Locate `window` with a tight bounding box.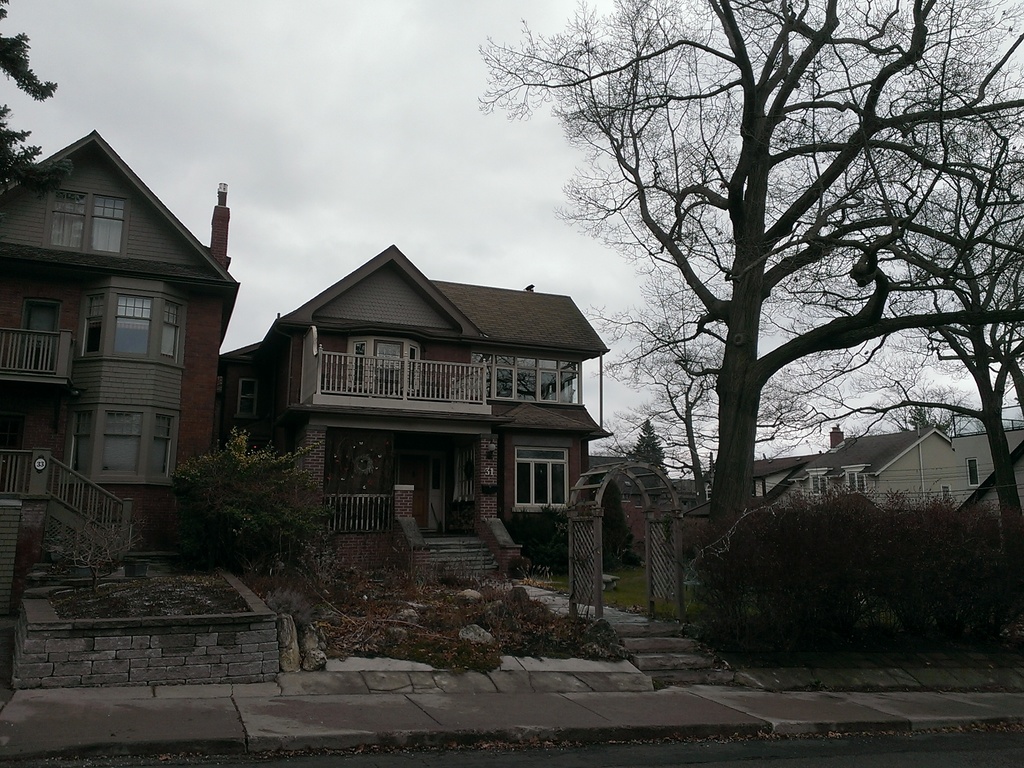
bbox(111, 295, 151, 356).
